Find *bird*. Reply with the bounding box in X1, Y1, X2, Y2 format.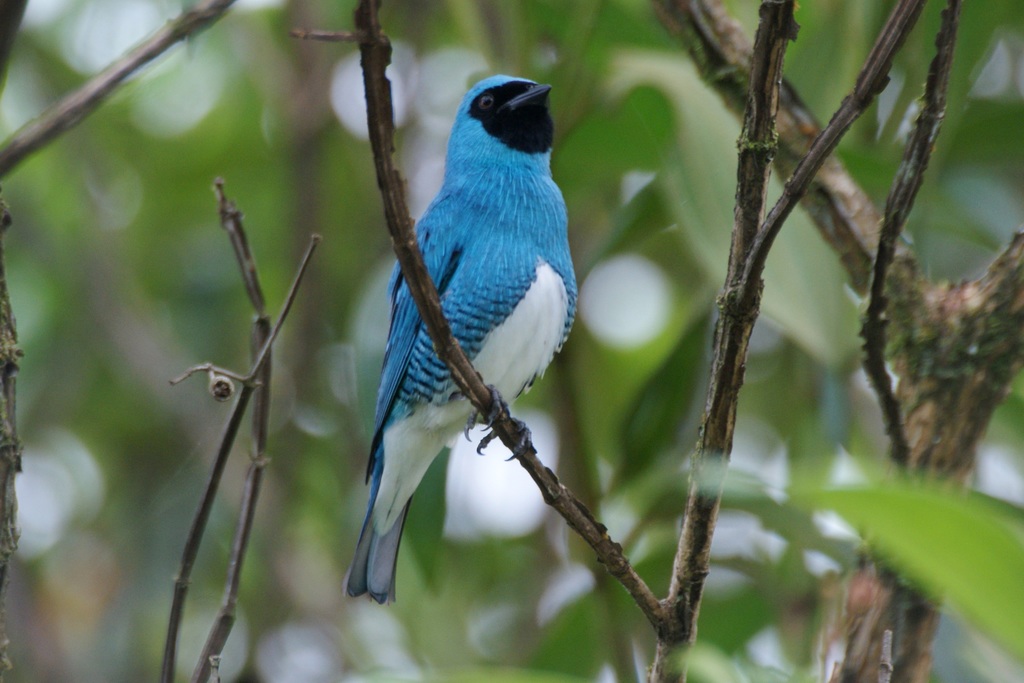
339, 58, 602, 620.
